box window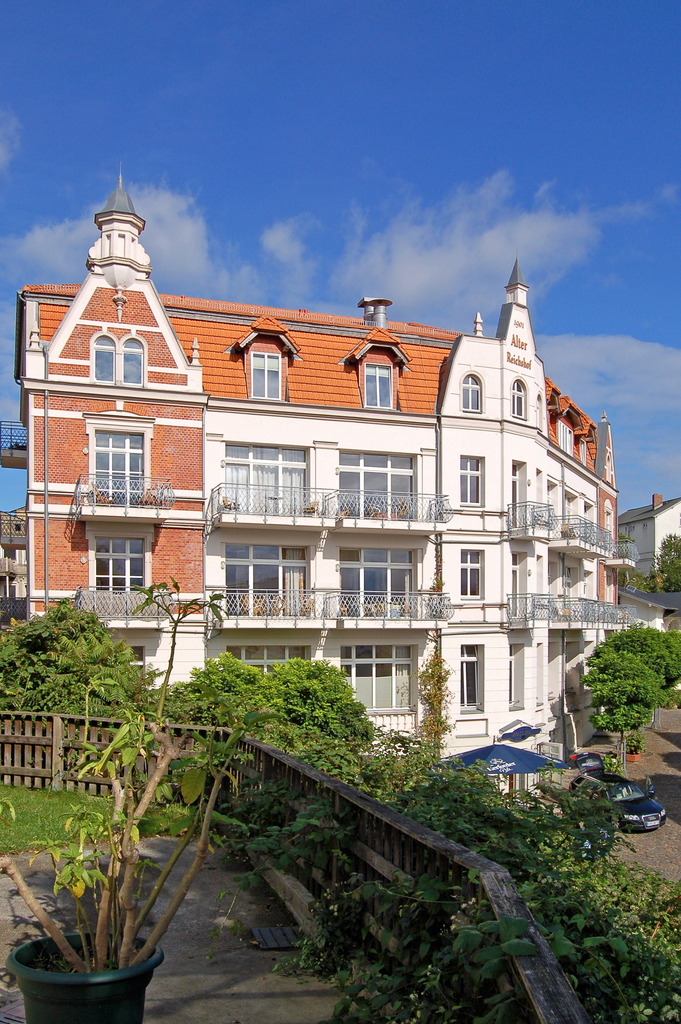
[x1=224, y1=644, x2=310, y2=676]
